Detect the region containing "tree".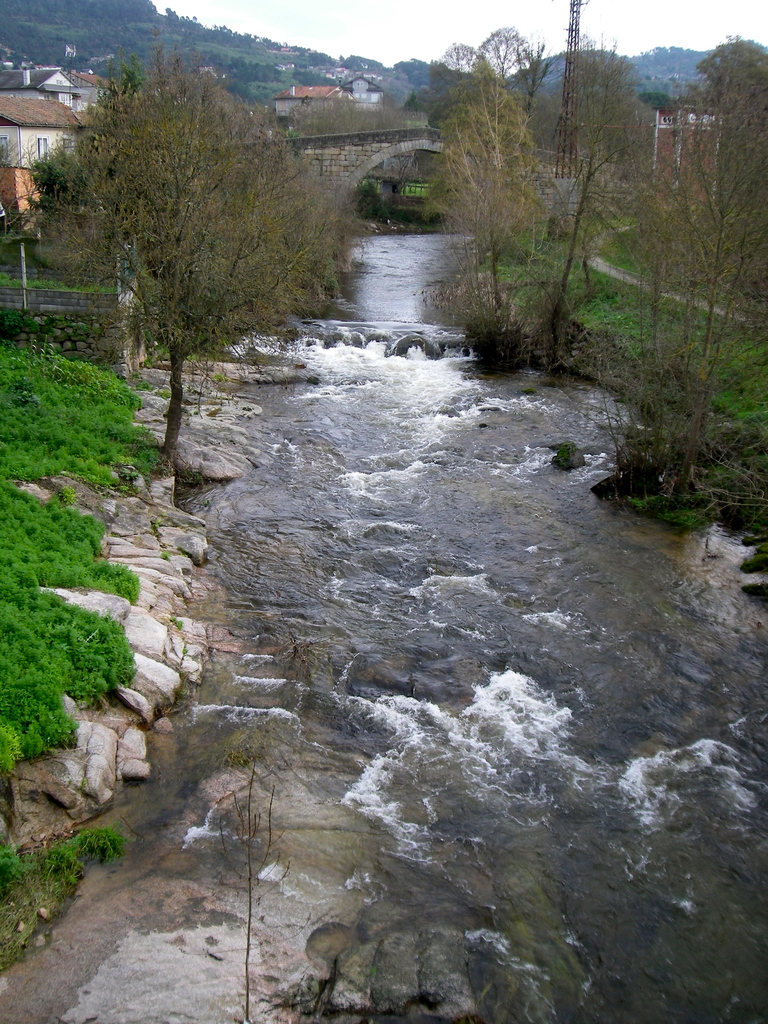
<box>42,141,97,283</box>.
